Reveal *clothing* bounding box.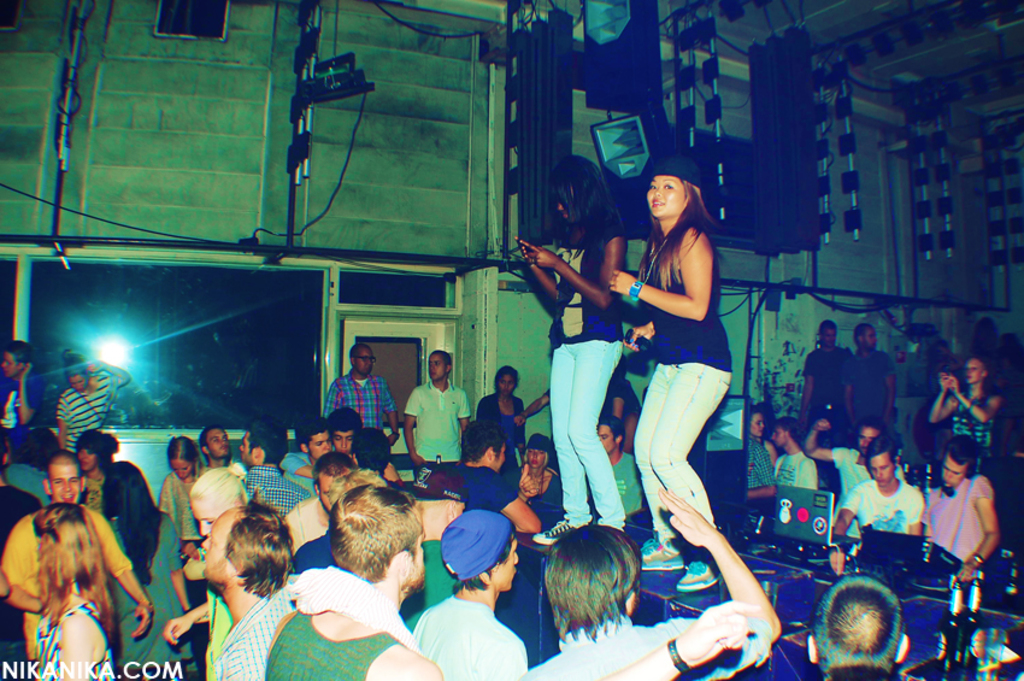
Revealed: box(920, 469, 993, 563).
